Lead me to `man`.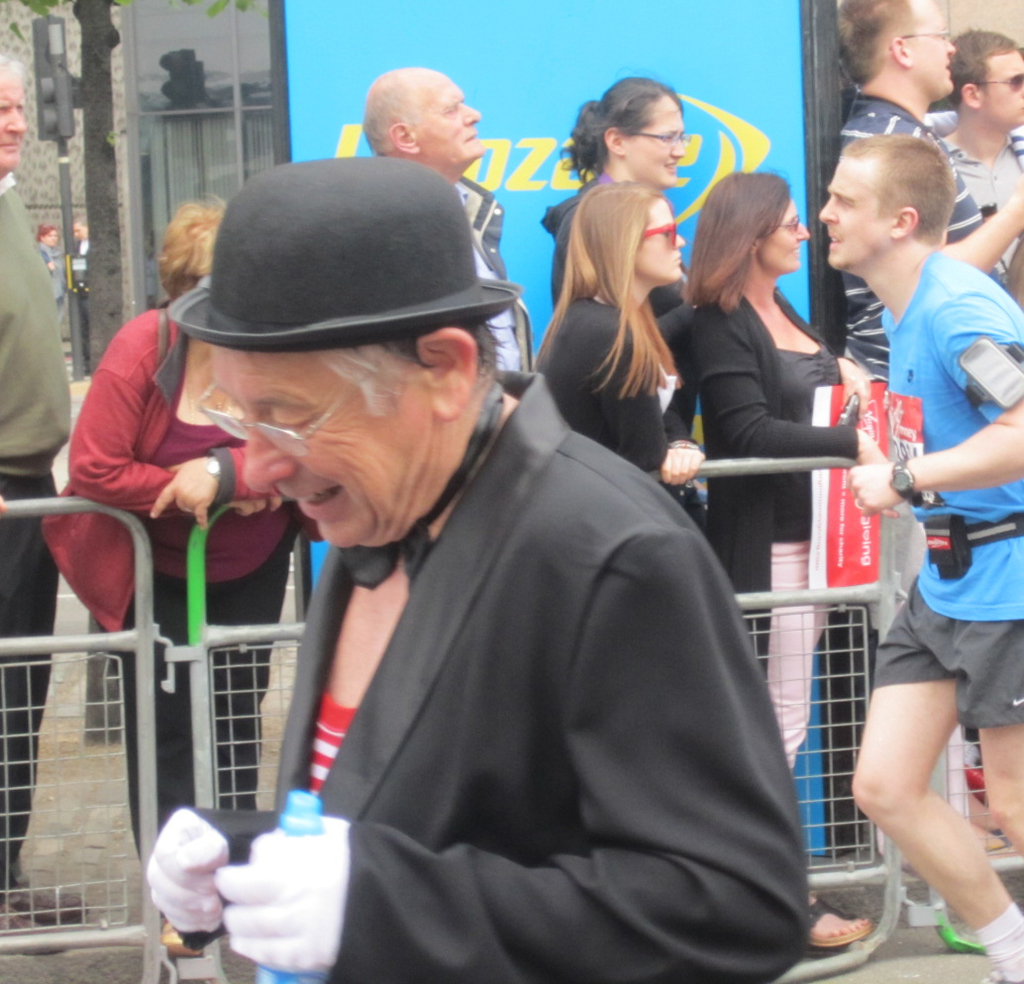
Lead to [104, 145, 823, 983].
